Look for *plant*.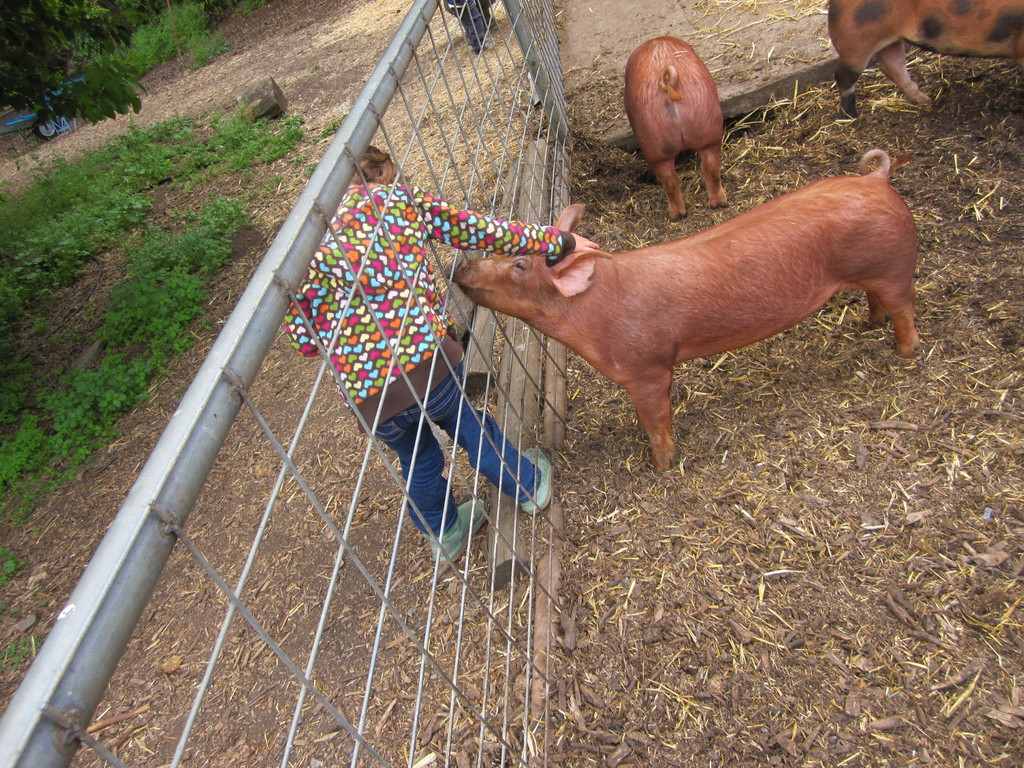
Found: detection(0, 550, 19, 583).
